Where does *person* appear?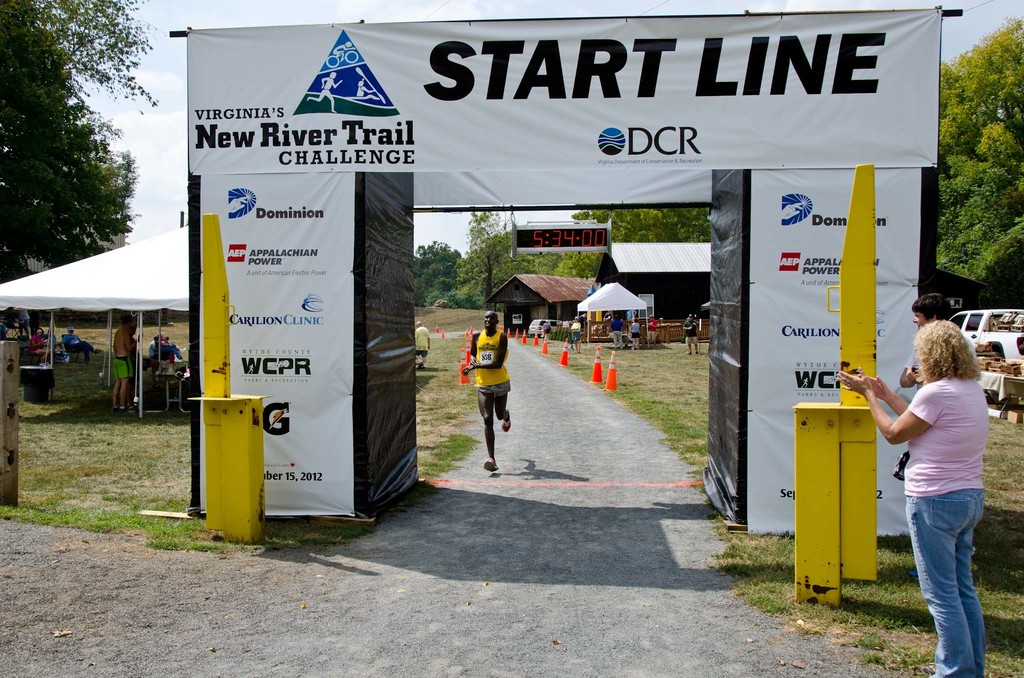
Appears at region(163, 334, 185, 359).
